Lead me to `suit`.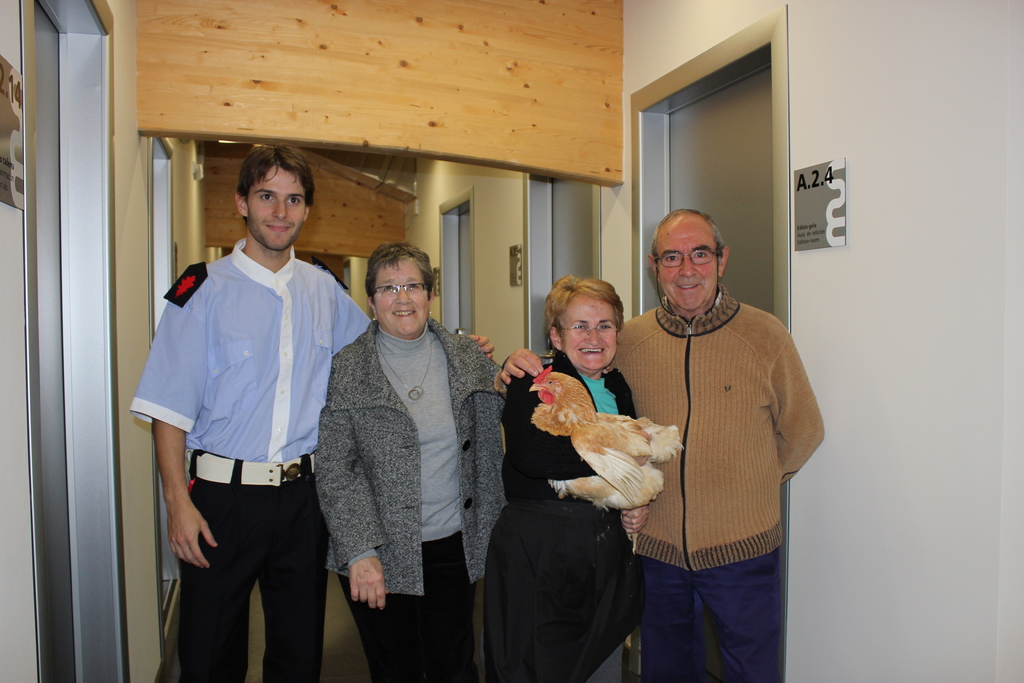
Lead to [x1=305, y1=229, x2=506, y2=670].
